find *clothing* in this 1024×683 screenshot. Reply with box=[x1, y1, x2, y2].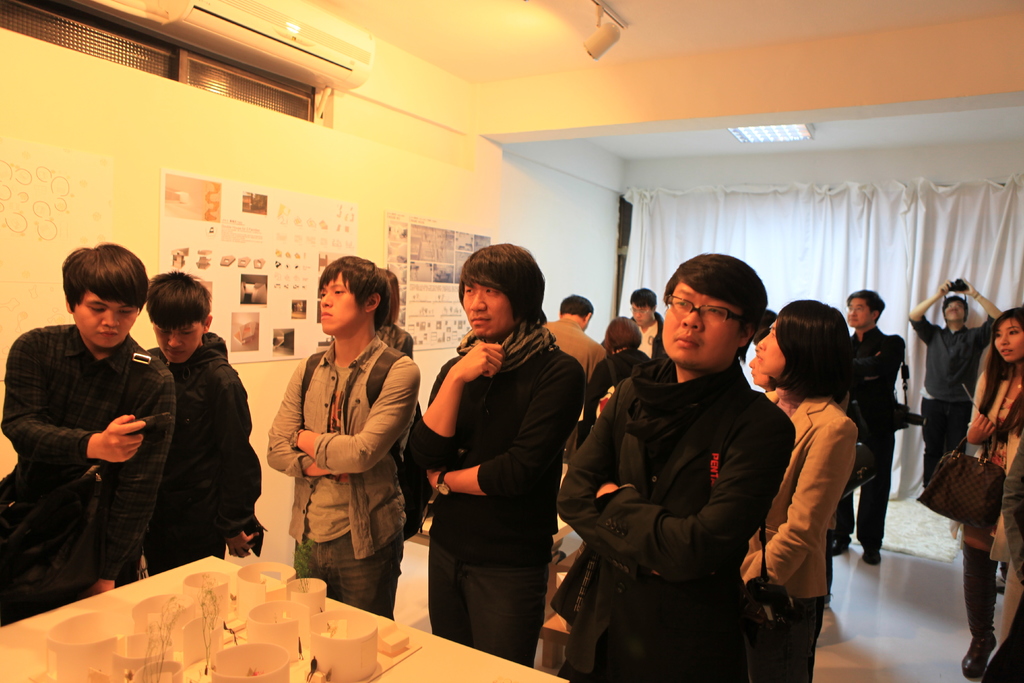
box=[412, 317, 557, 655].
